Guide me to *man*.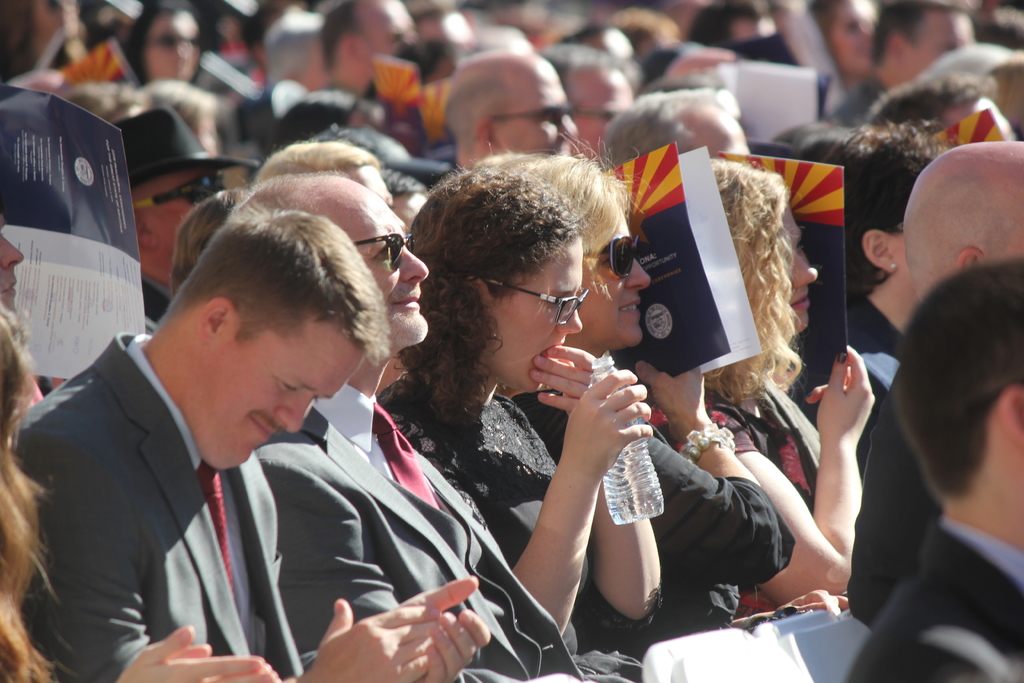
Guidance: (left=225, top=172, right=589, bottom=682).
